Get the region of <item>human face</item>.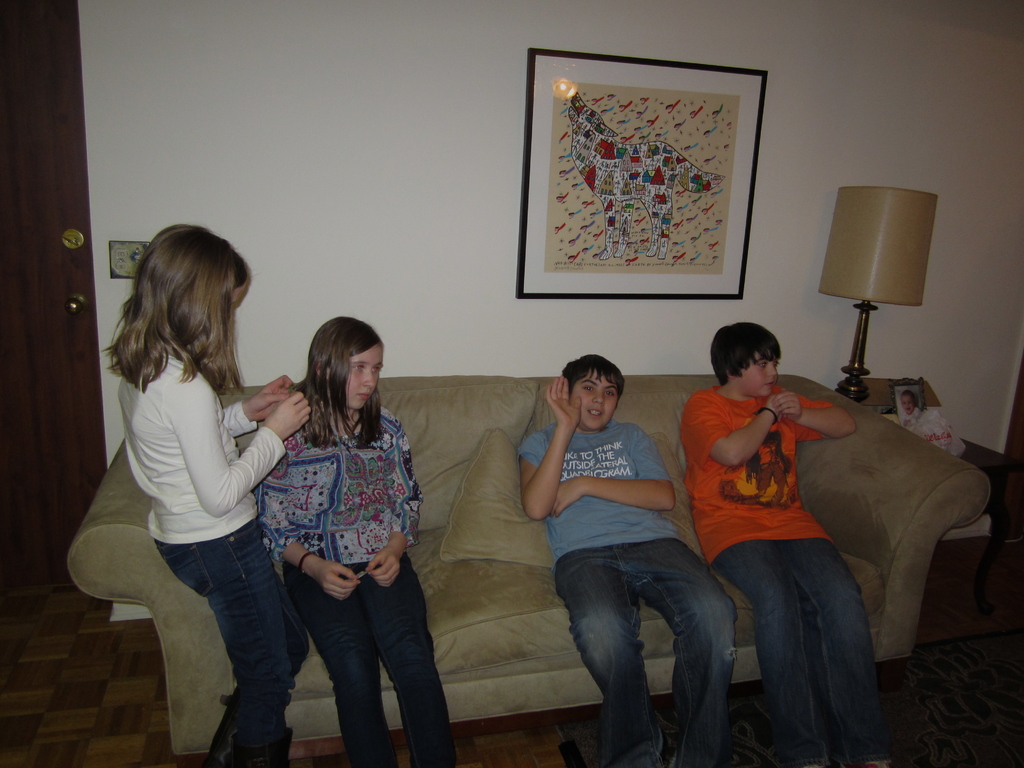
detection(741, 352, 779, 396).
